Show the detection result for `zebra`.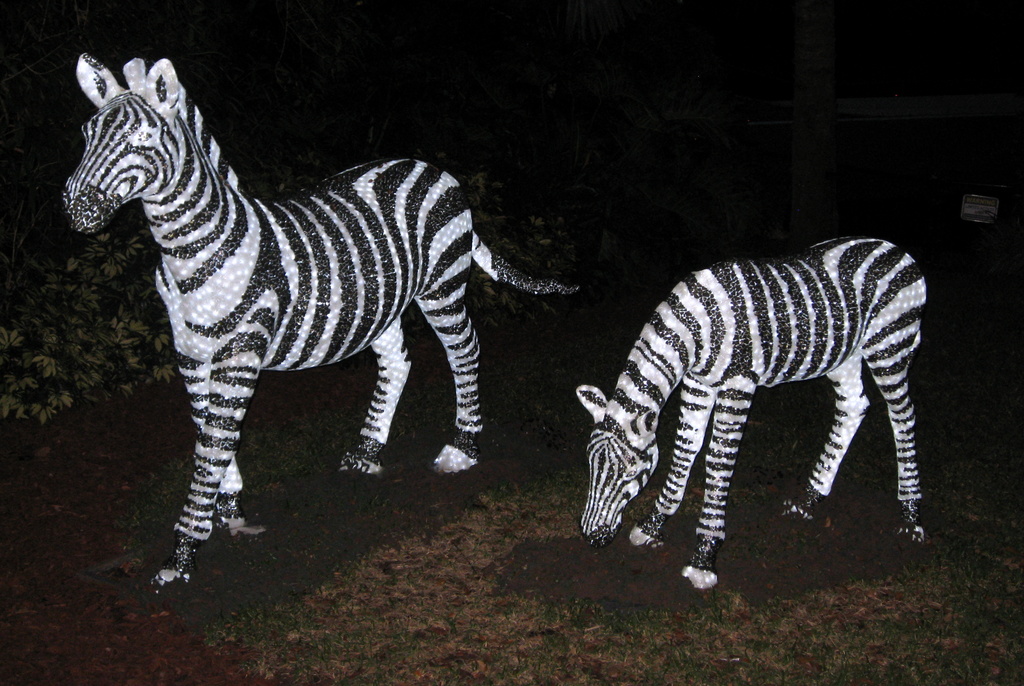
576/237/930/593.
